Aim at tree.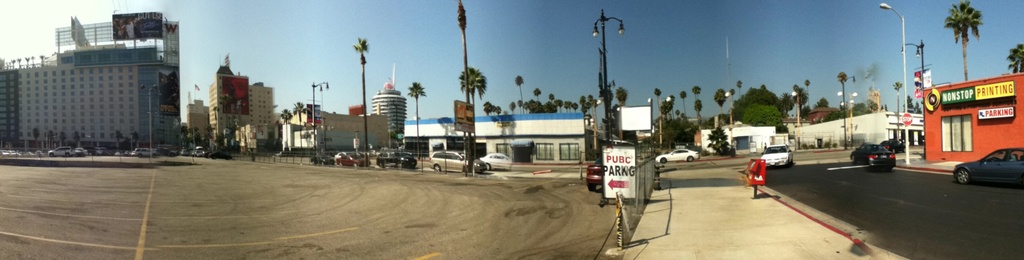
Aimed at 291,101,307,159.
